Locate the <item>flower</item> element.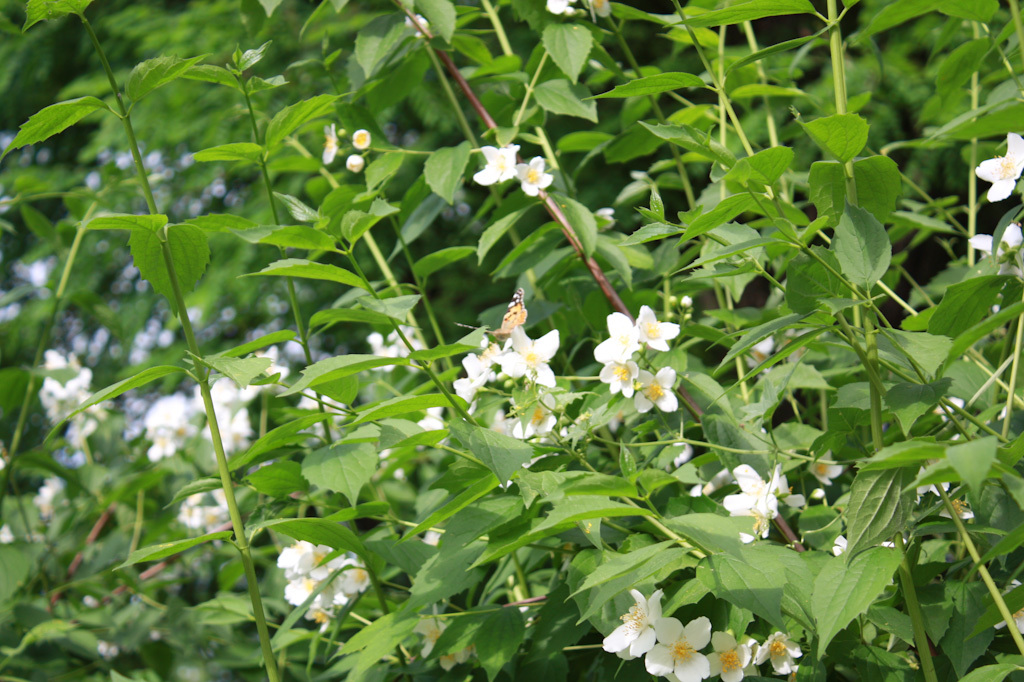
Element bbox: [x1=421, y1=601, x2=477, y2=668].
